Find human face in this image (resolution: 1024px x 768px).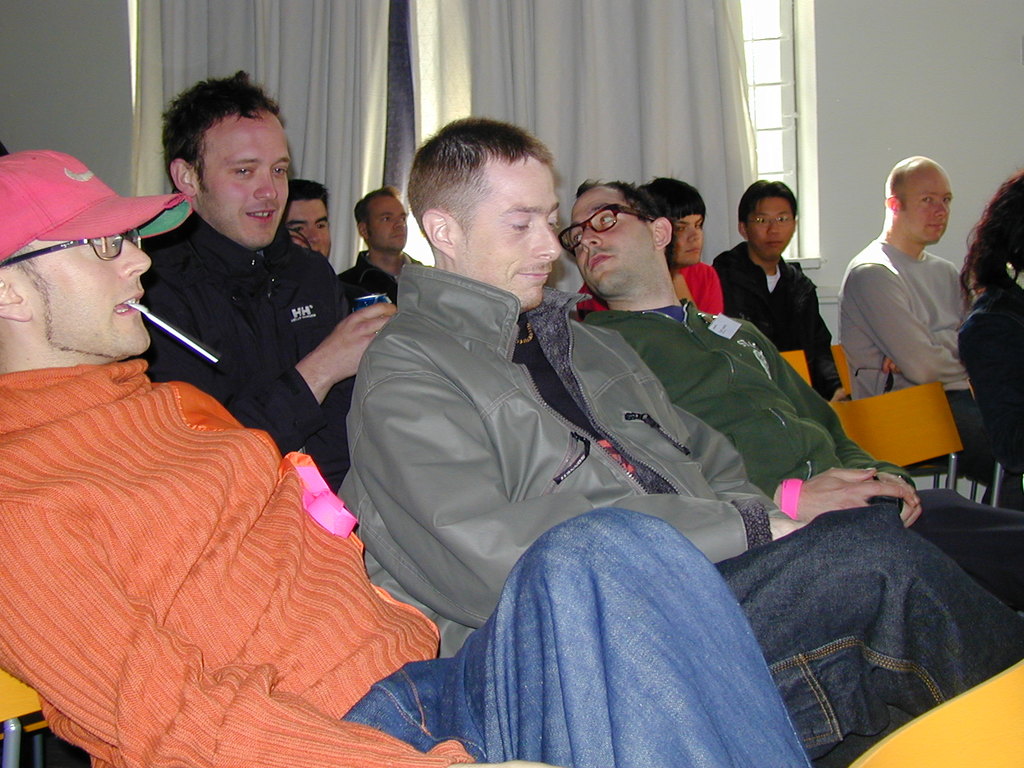
left=746, top=193, right=796, bottom=257.
